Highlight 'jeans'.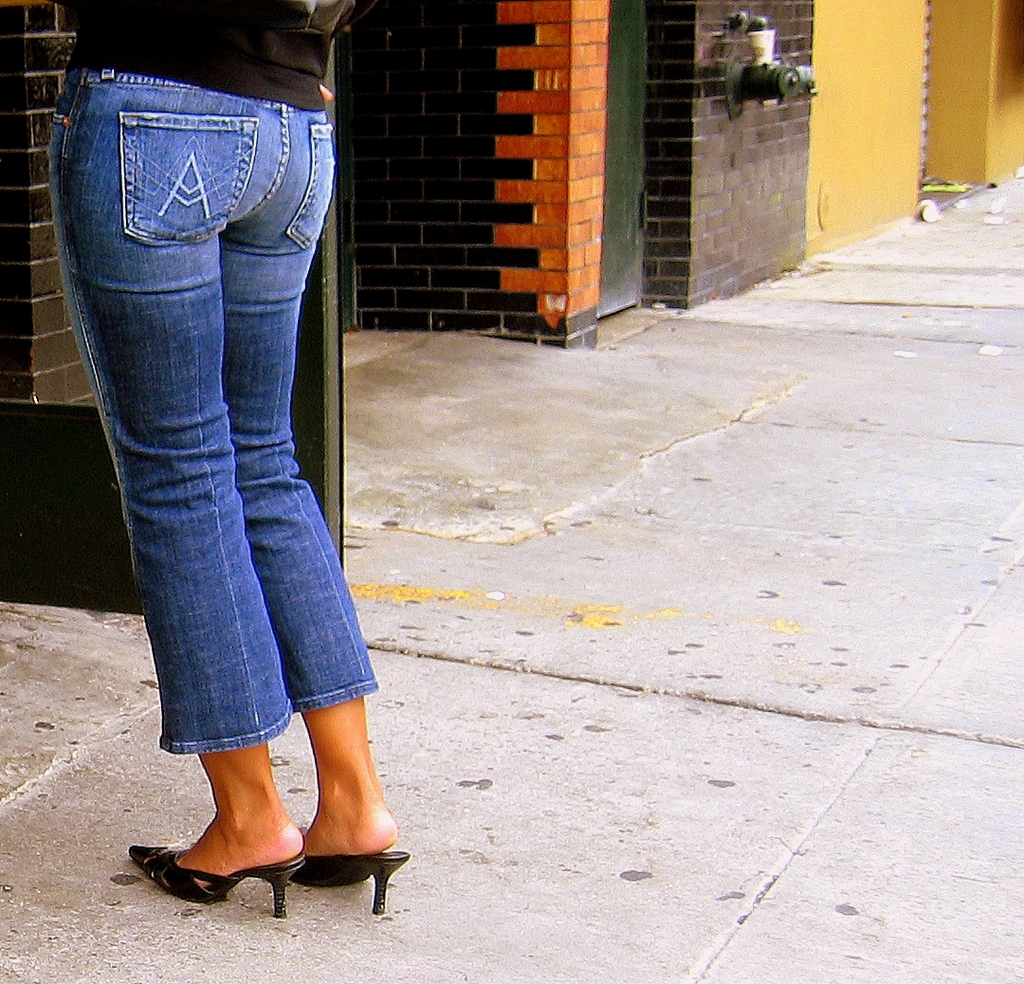
Highlighted region: locate(43, 72, 379, 754).
